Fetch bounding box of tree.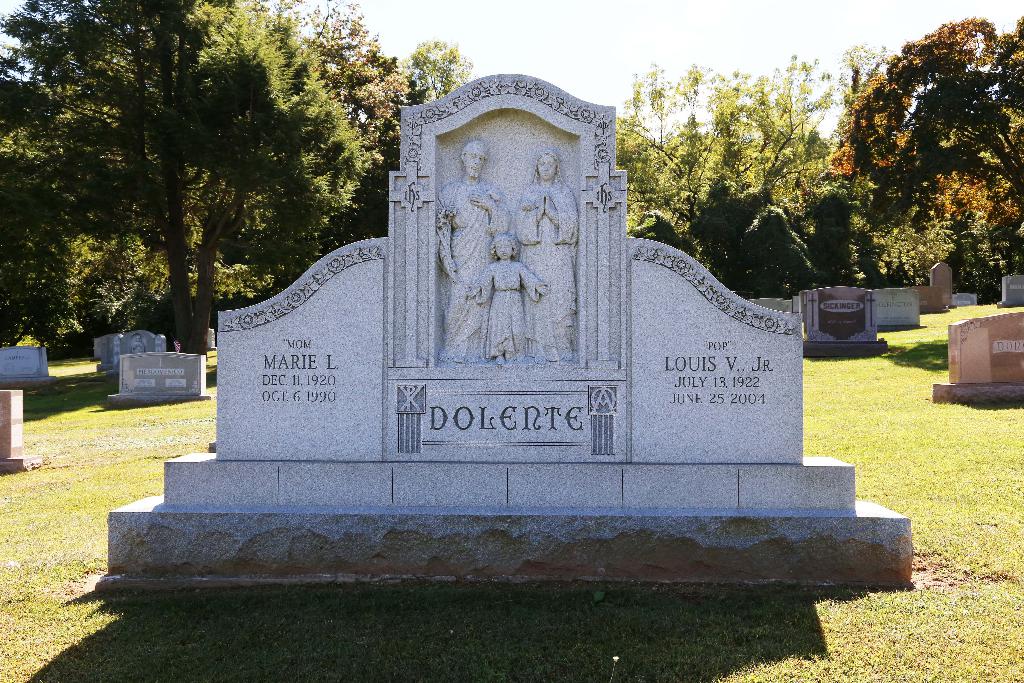
Bbox: x1=403, y1=40, x2=476, y2=104.
